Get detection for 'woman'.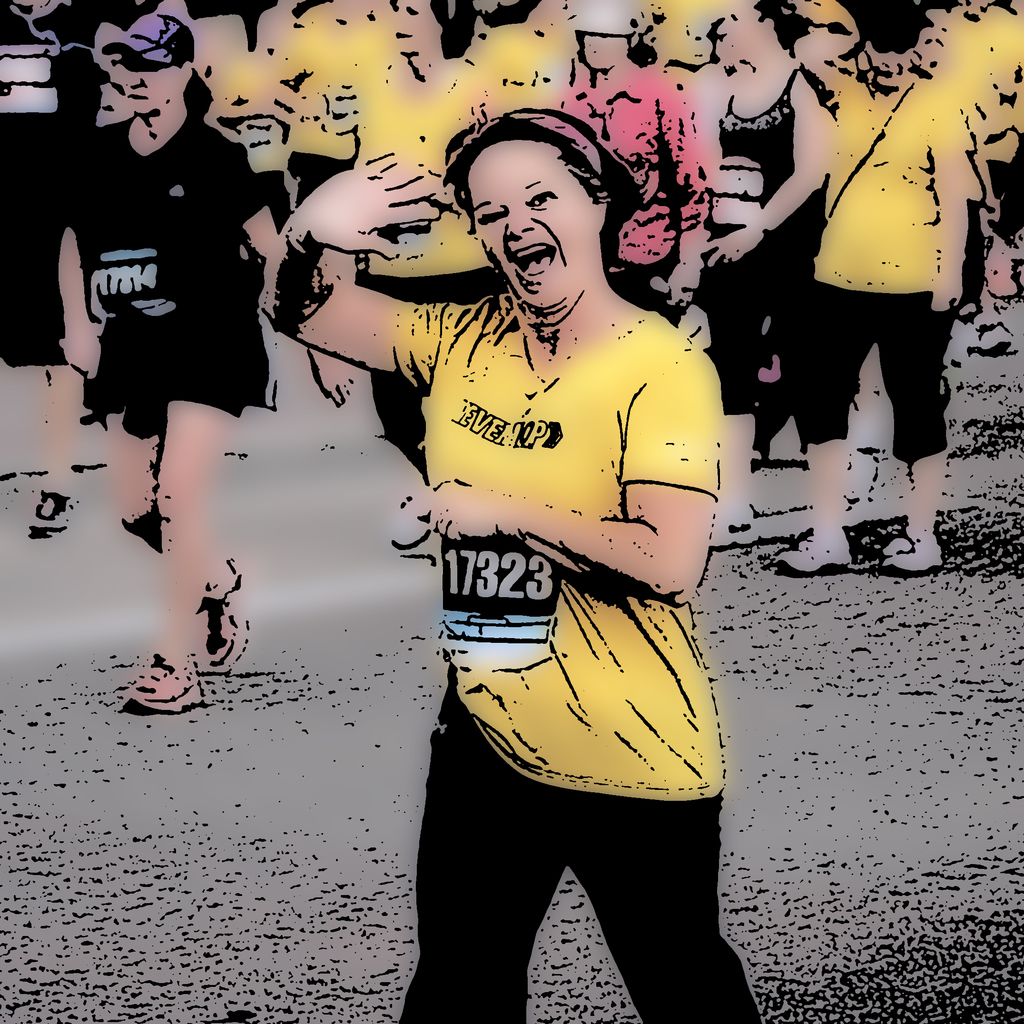
Detection: 38 12 296 729.
